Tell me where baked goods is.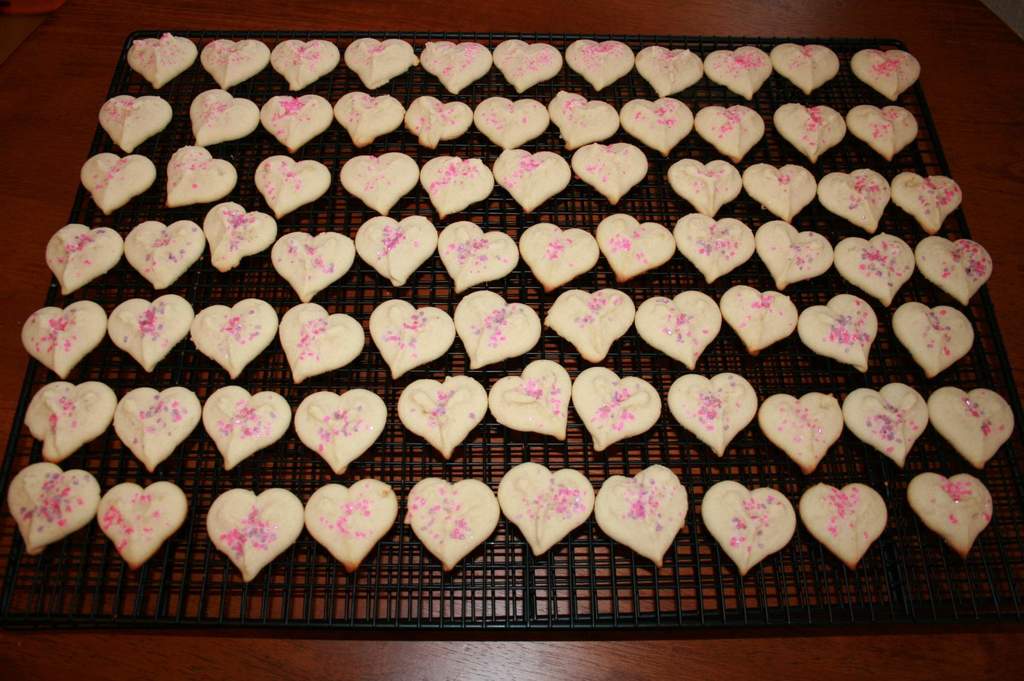
baked goods is at [x1=495, y1=147, x2=570, y2=213].
